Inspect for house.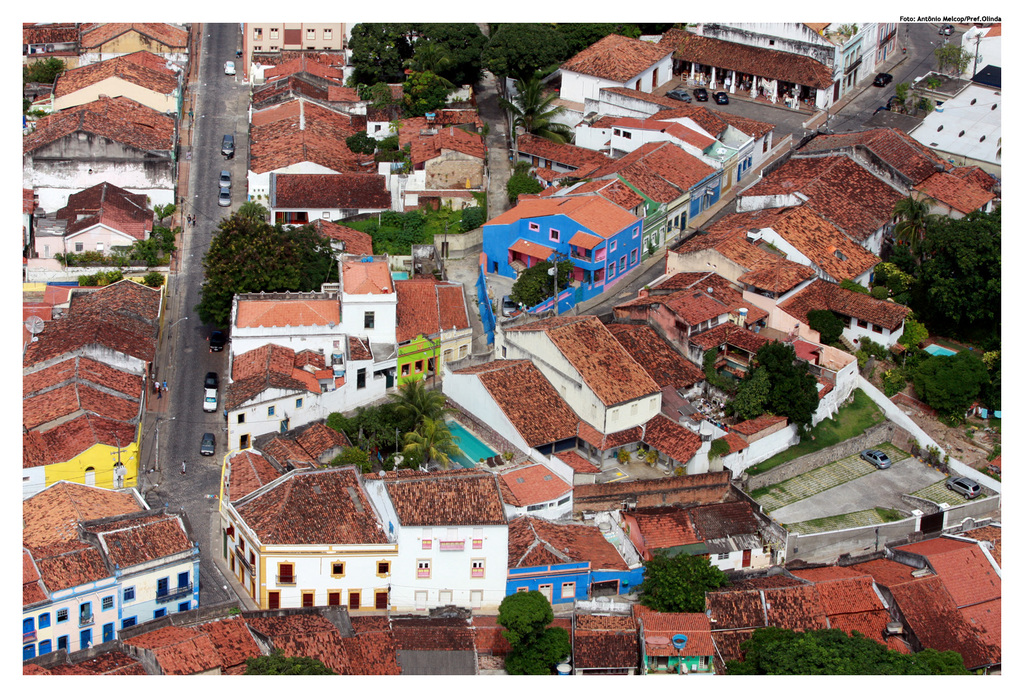
Inspection: x1=233, y1=20, x2=346, y2=56.
